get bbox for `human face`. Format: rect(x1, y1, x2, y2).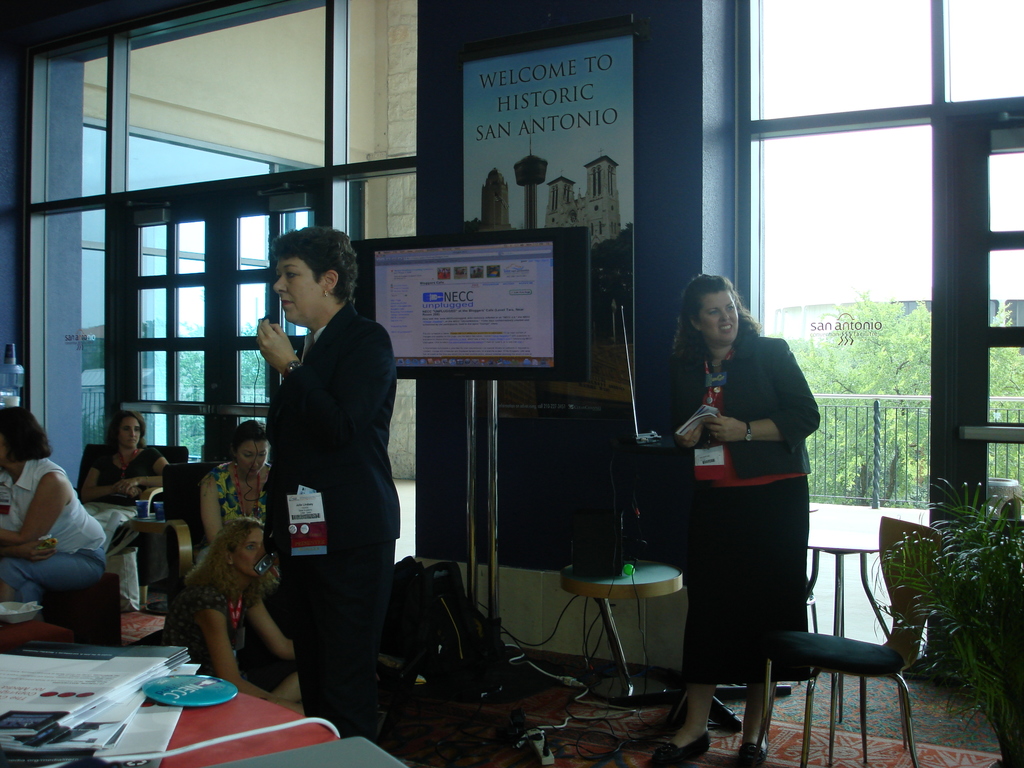
rect(113, 410, 156, 452).
